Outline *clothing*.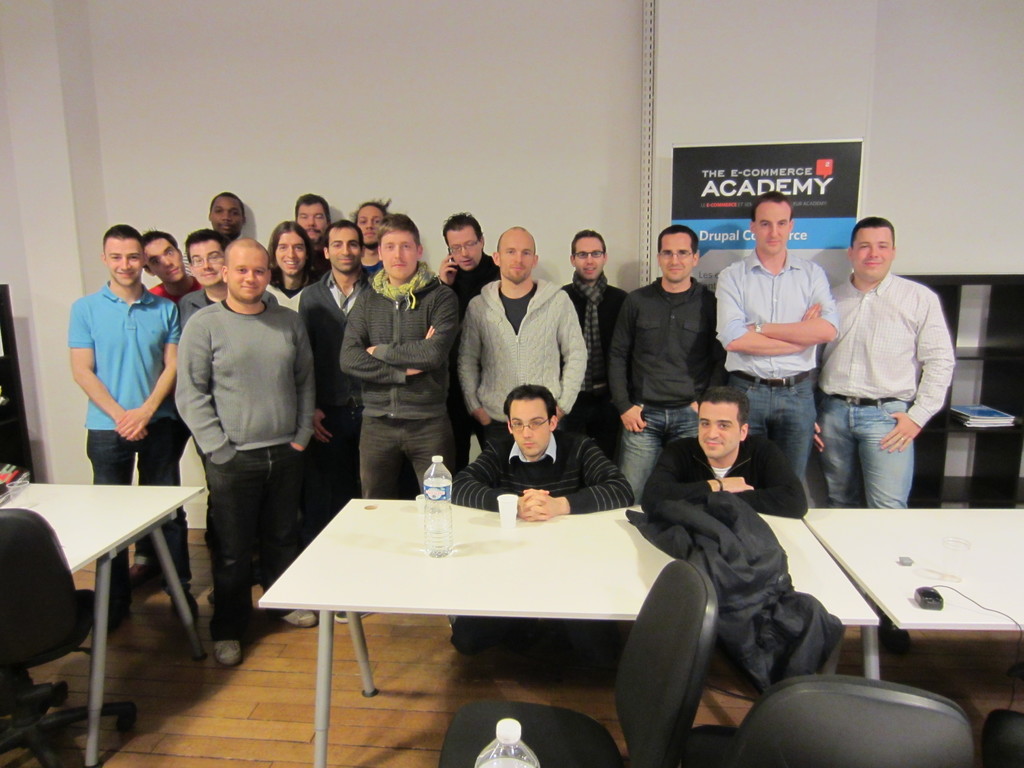
Outline: left=444, top=431, right=632, bottom=516.
